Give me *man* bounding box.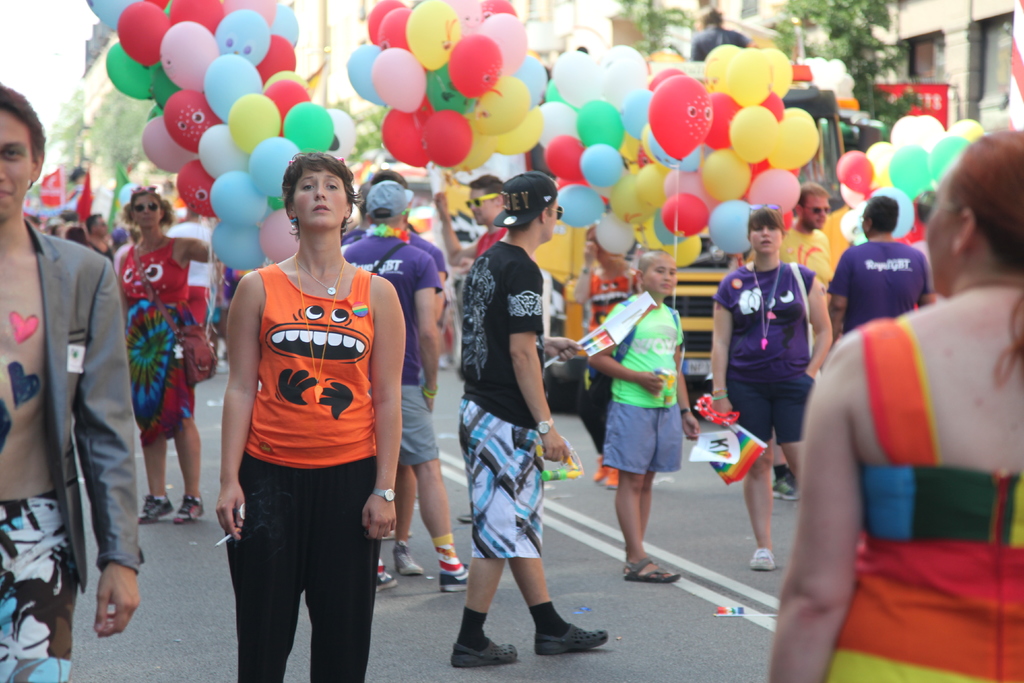
x1=0, y1=79, x2=146, y2=682.
